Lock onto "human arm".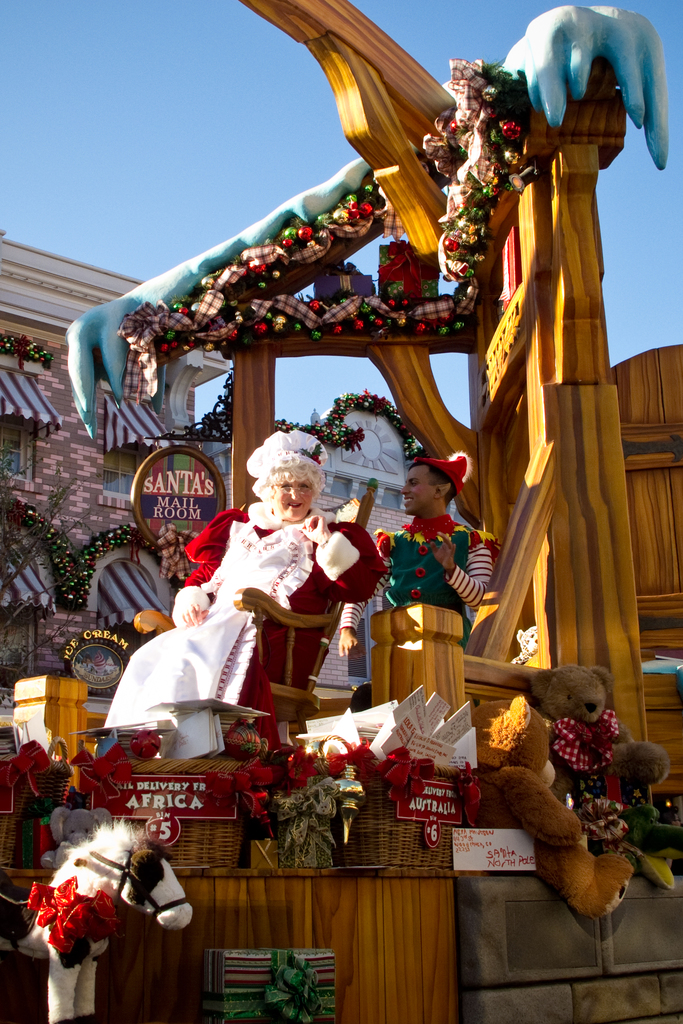
Locked: l=325, t=569, r=372, b=653.
